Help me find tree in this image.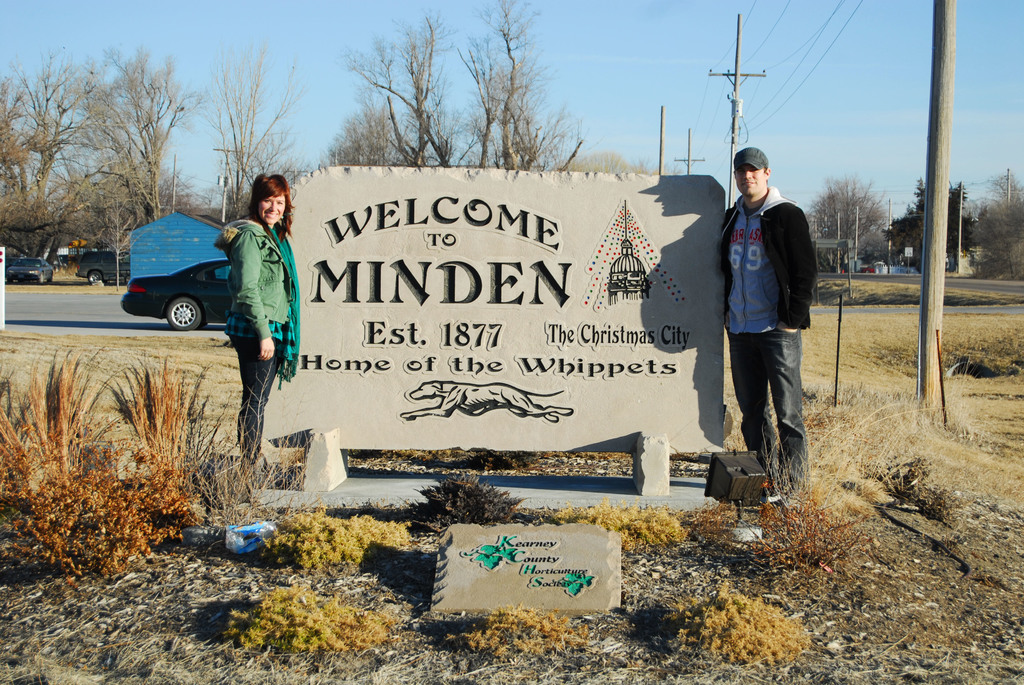
Found it: (981, 168, 1023, 279).
